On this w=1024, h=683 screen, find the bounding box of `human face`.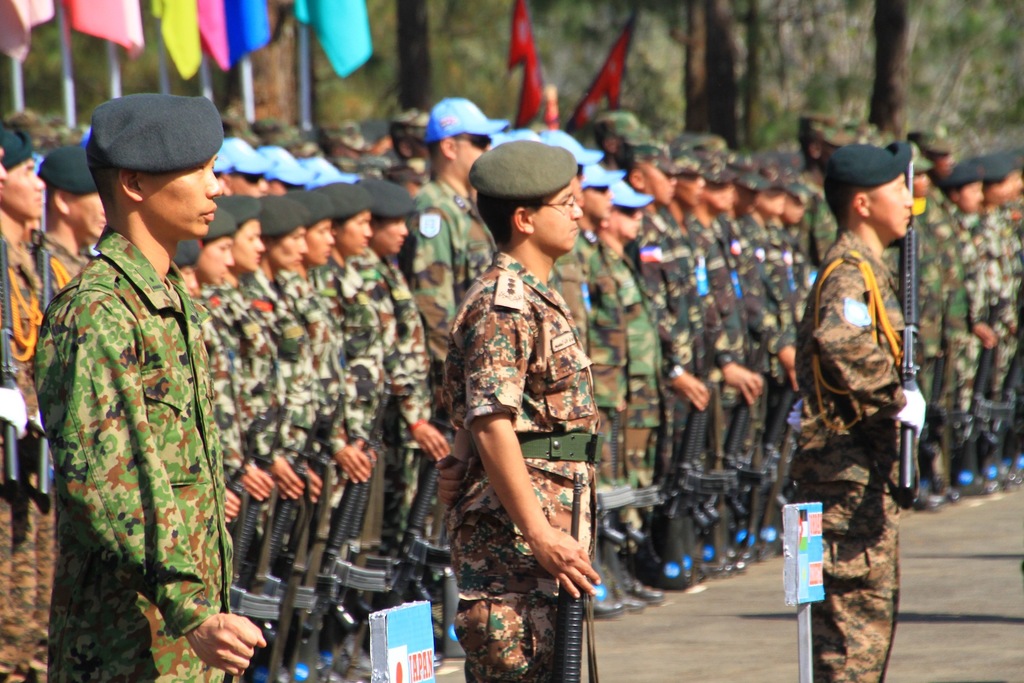
Bounding box: 960 182 985 212.
